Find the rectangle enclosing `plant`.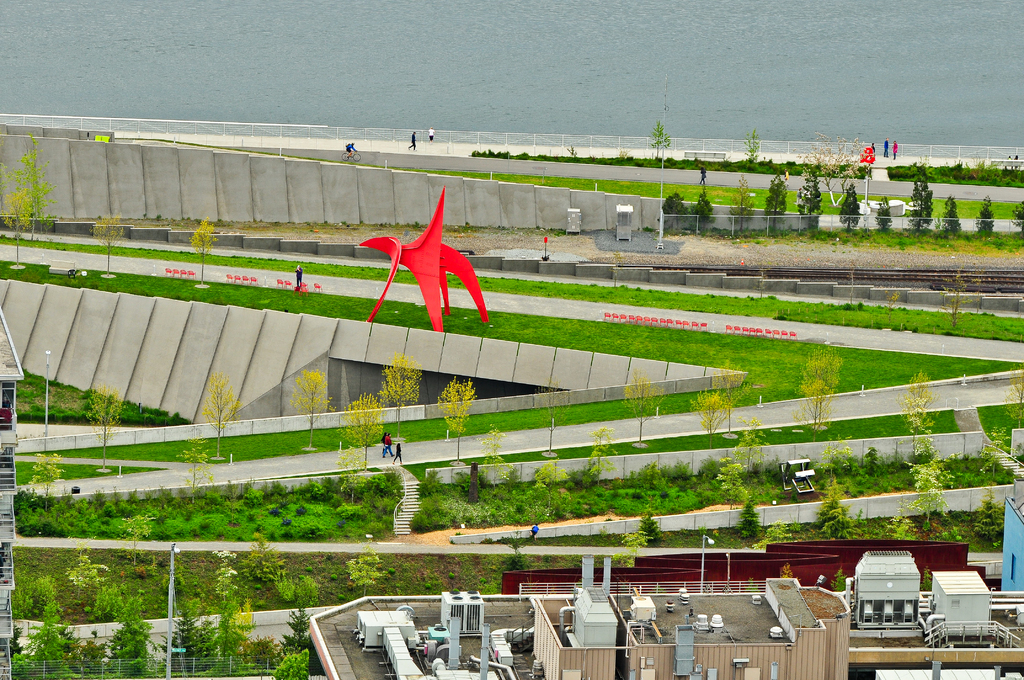
box=[971, 190, 995, 232].
